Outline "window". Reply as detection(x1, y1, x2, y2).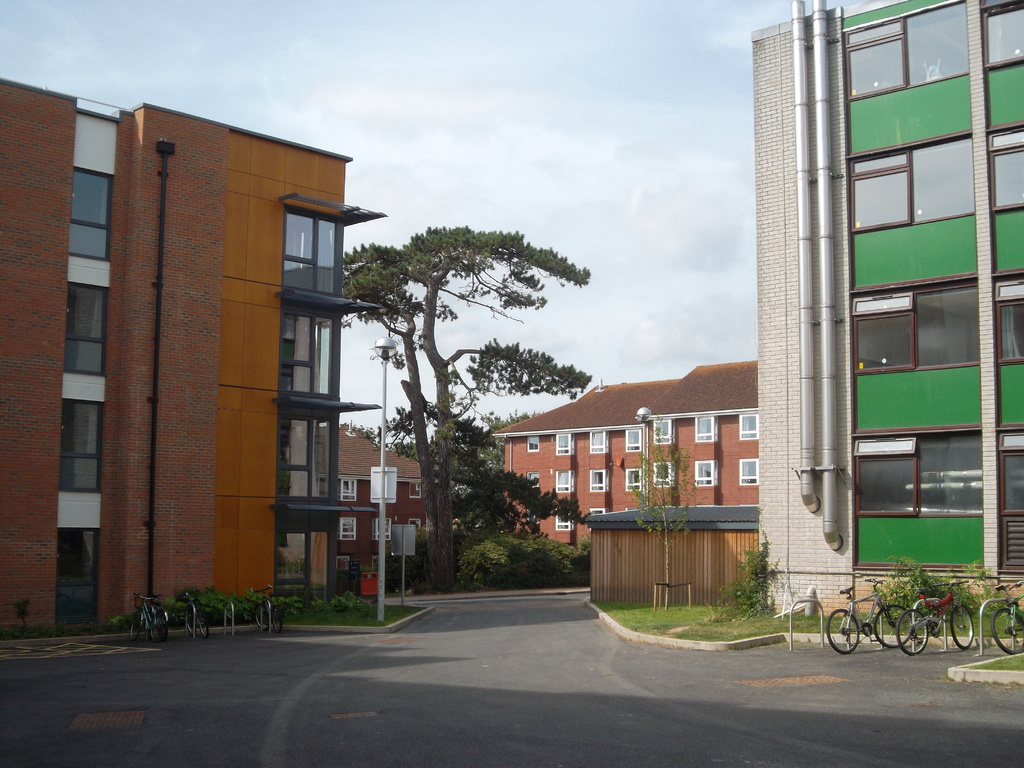
detection(991, 267, 1023, 365).
